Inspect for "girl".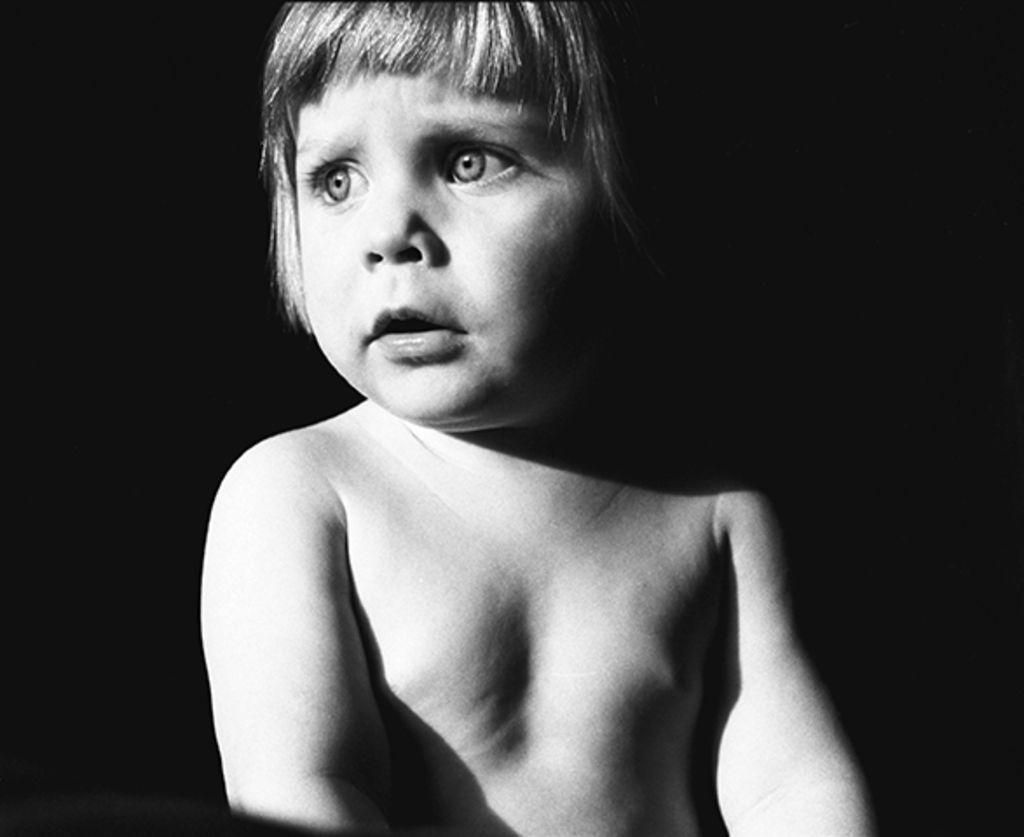
Inspection: [197,0,891,835].
